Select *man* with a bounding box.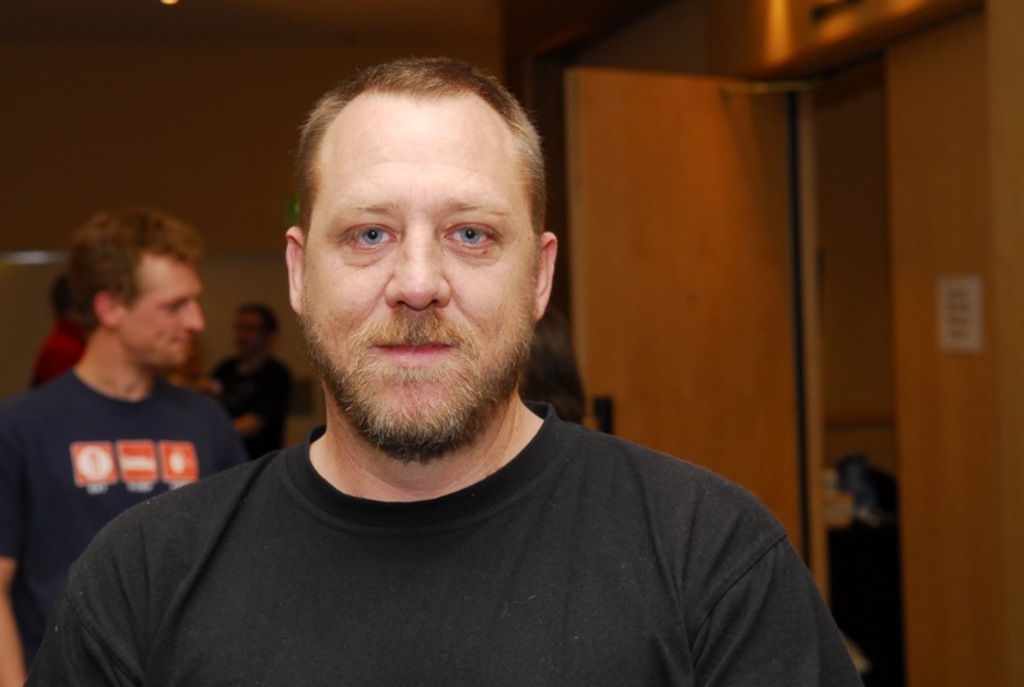
0 203 251 686.
